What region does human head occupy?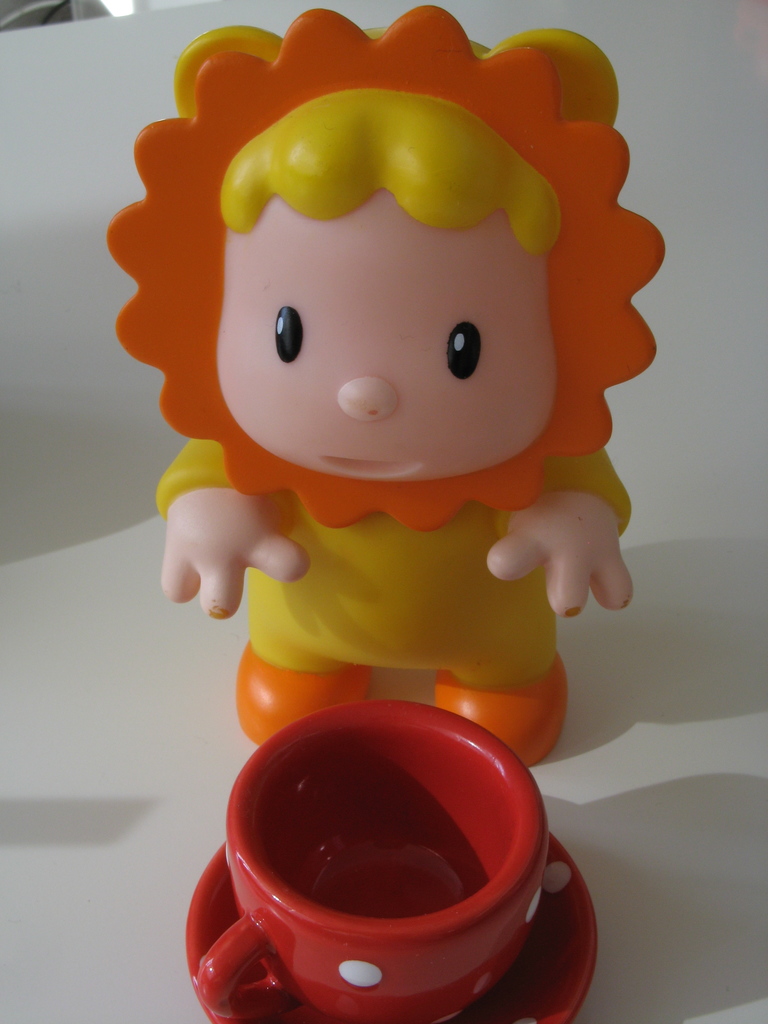
BBox(163, 58, 621, 581).
